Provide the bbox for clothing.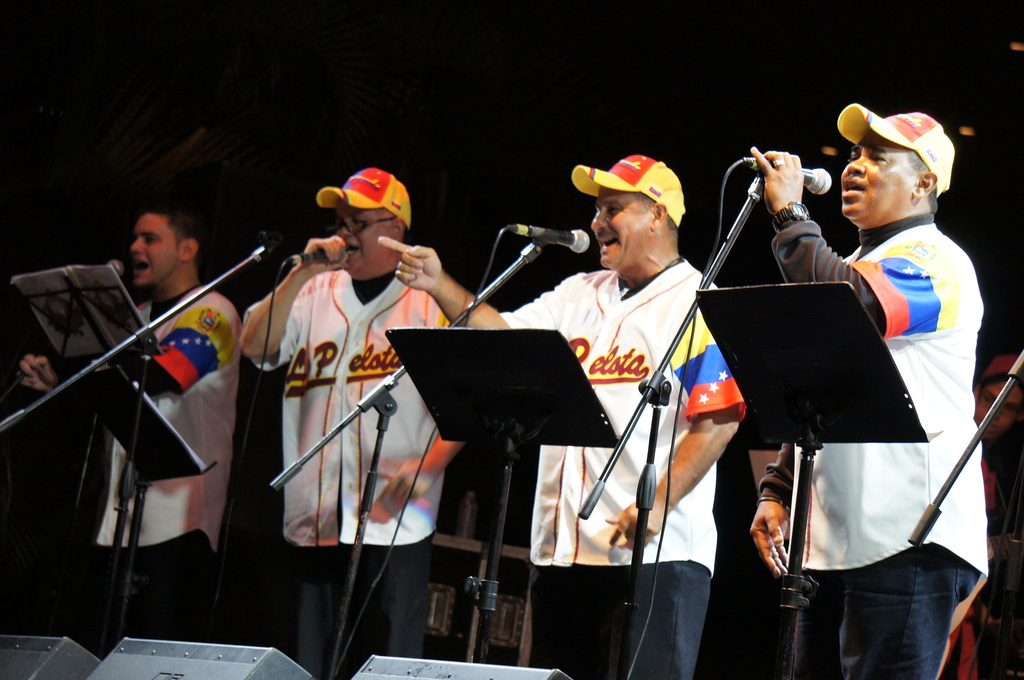
box=[502, 268, 714, 578].
